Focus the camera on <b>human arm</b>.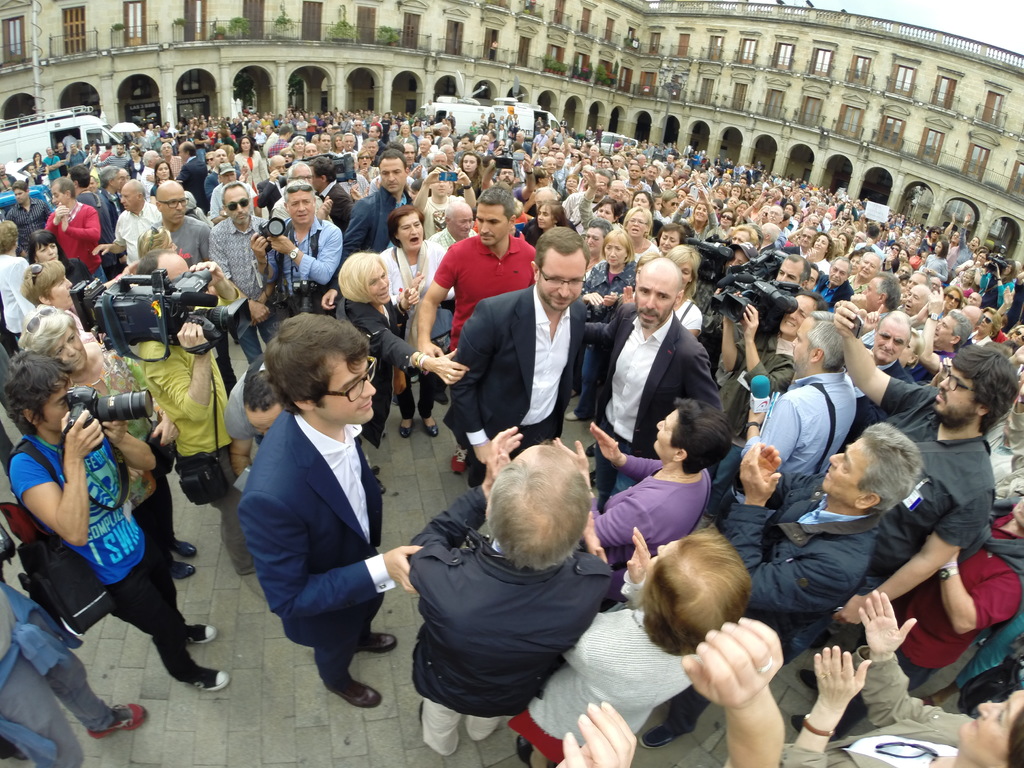
Focus region: detection(236, 486, 424, 619).
